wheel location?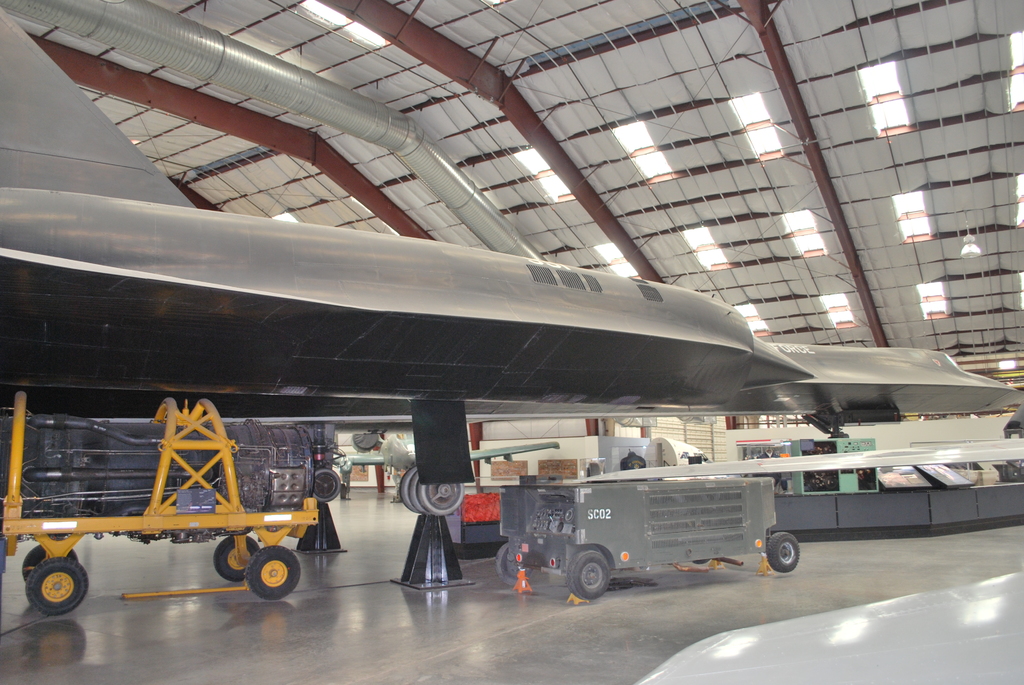
[763,531,805,571]
